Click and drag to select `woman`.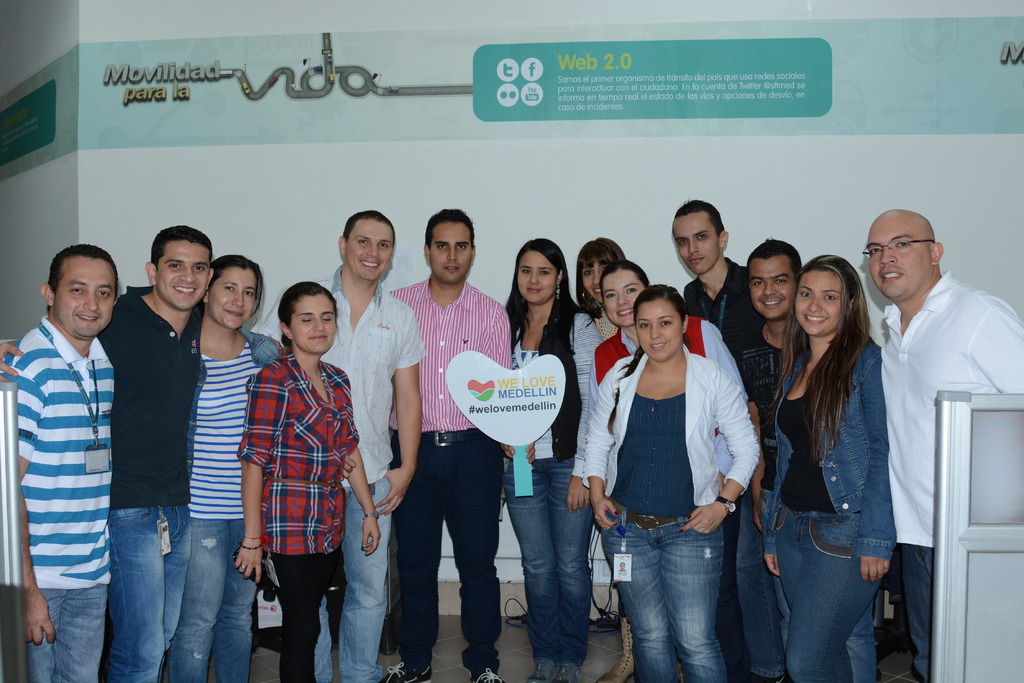
Selection: (x1=575, y1=239, x2=627, y2=339).
